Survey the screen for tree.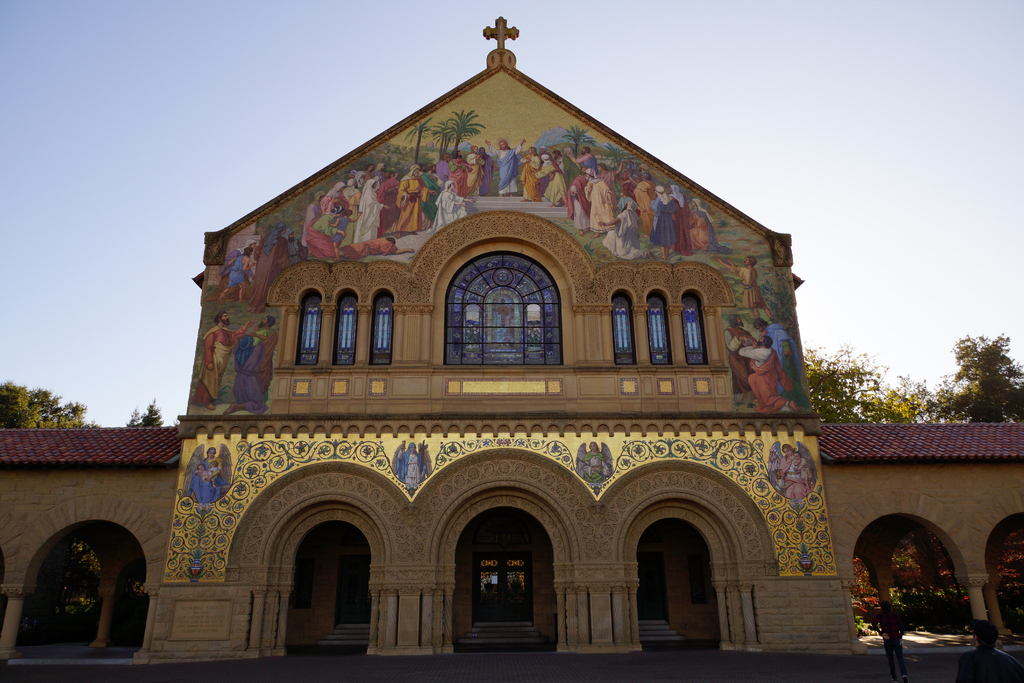
Survey found: 431 119 453 160.
